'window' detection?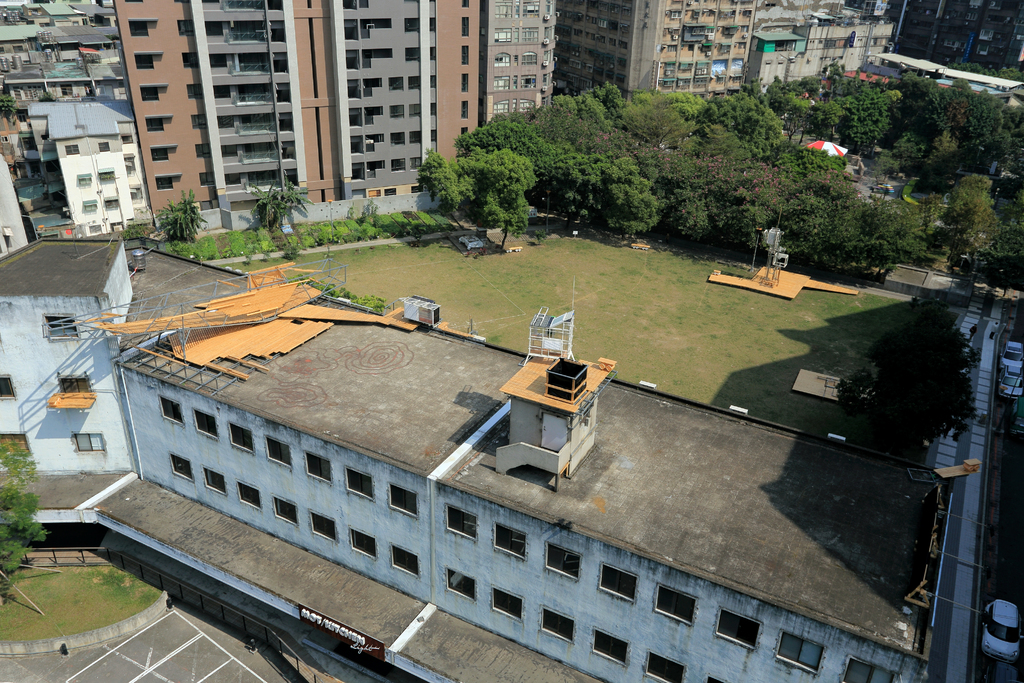
[695,76,708,86]
